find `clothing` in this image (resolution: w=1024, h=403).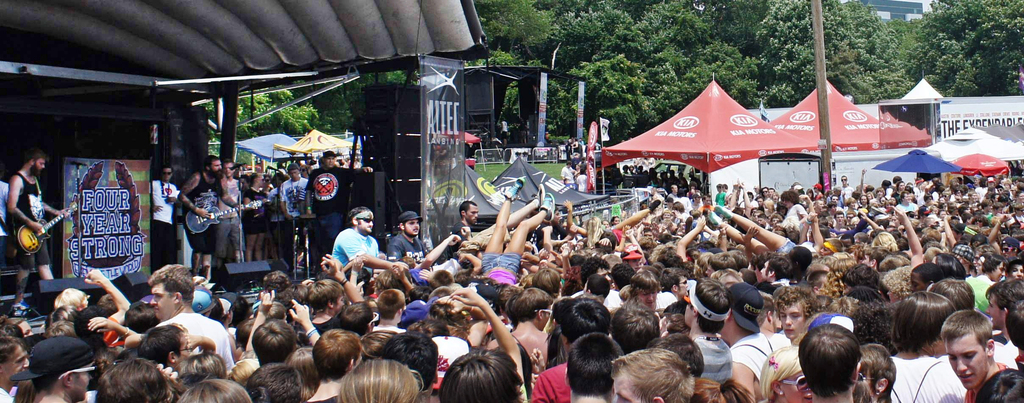
box(16, 173, 221, 227).
